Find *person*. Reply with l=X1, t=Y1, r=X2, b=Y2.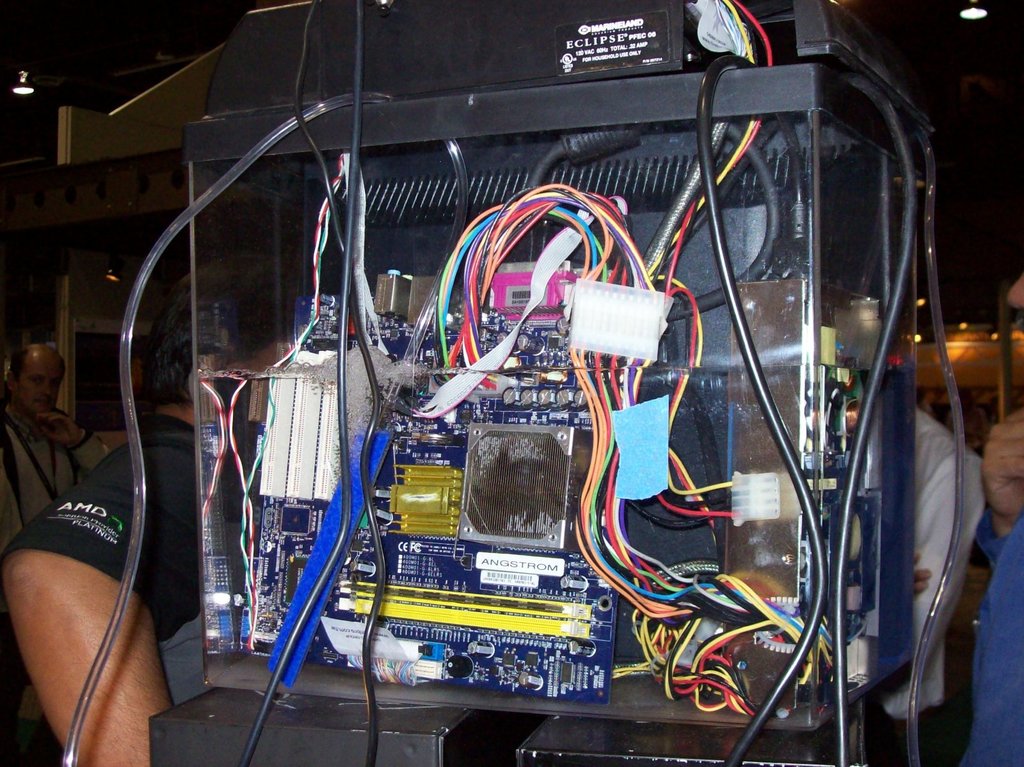
l=957, t=271, r=1023, b=766.
